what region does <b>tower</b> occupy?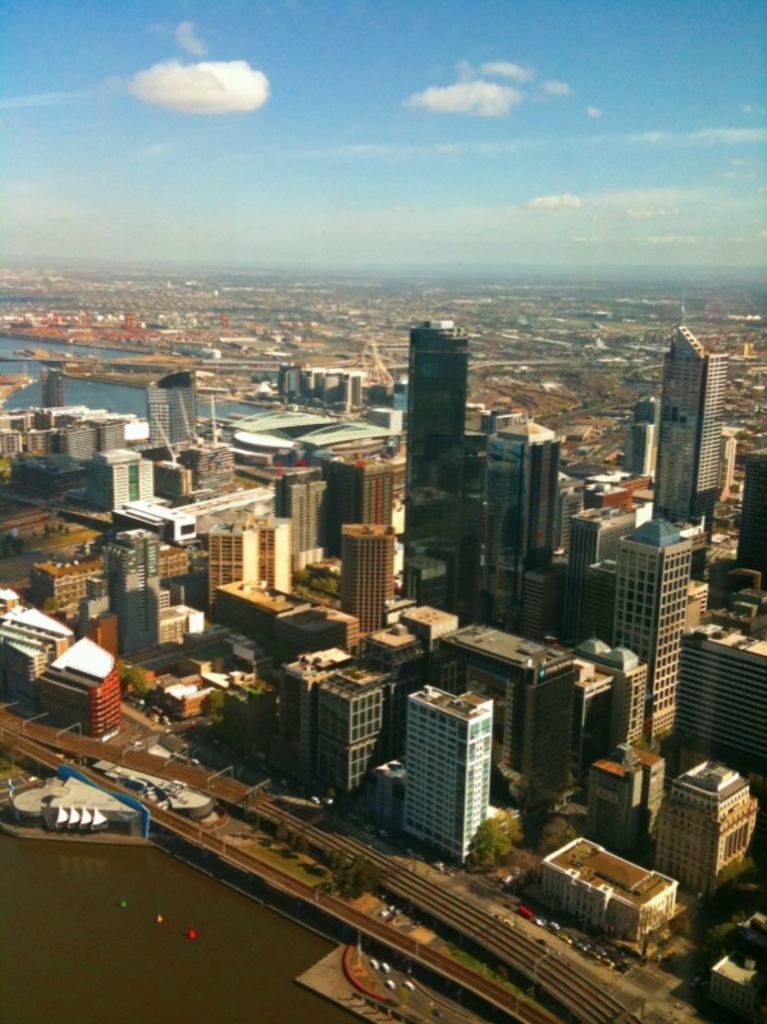
(570,668,645,771).
